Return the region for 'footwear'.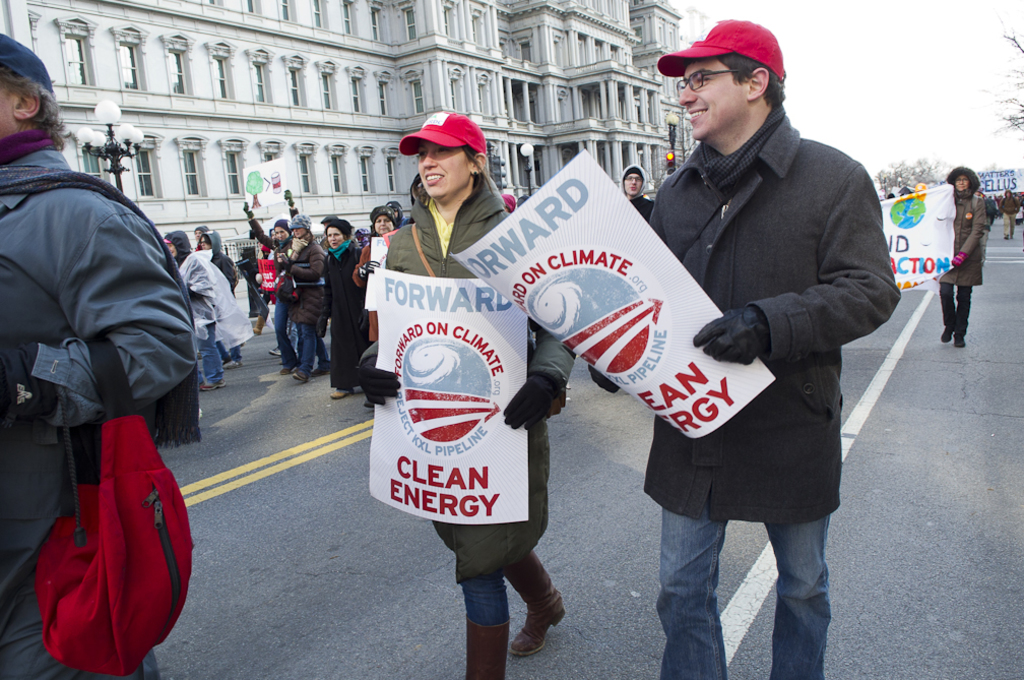
<box>250,313,264,331</box>.
